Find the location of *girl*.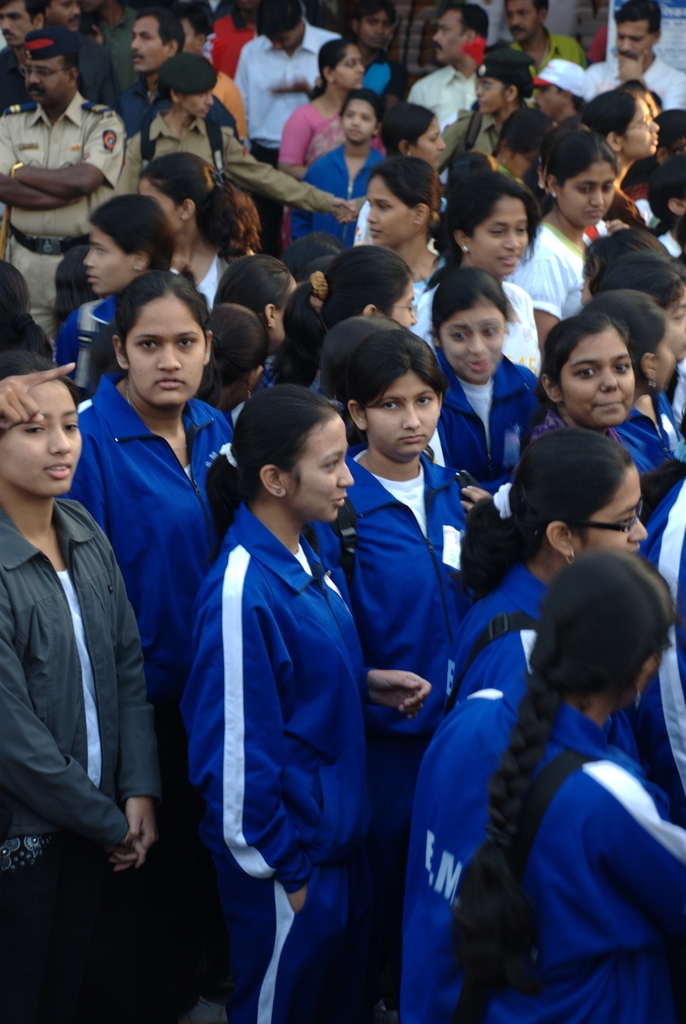
Location: (145,155,236,314).
